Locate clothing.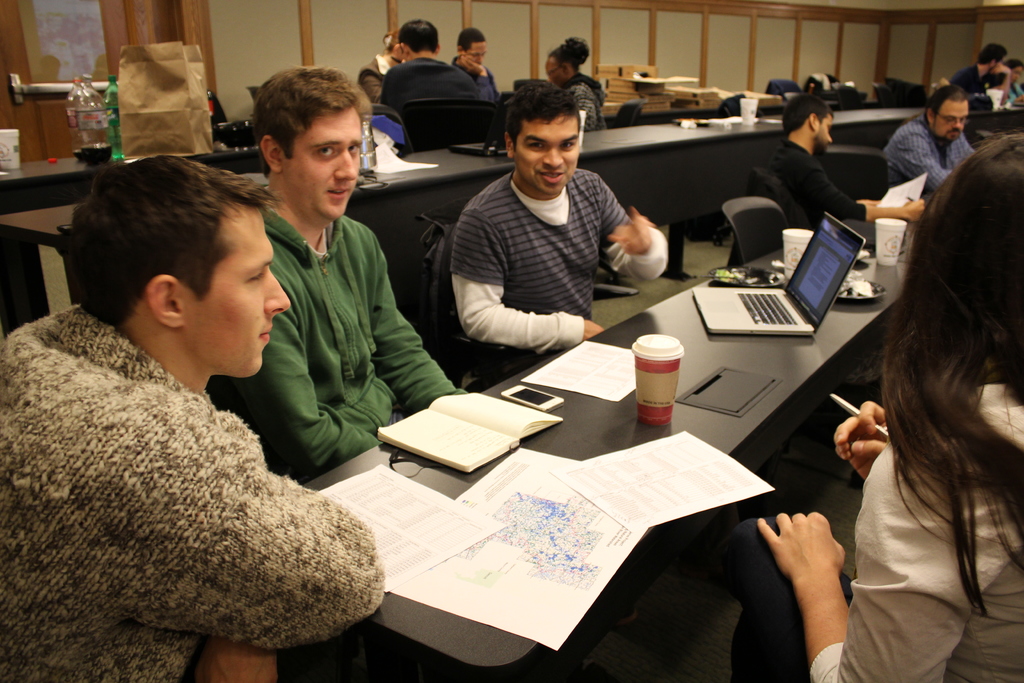
Bounding box: box=[764, 138, 872, 236].
